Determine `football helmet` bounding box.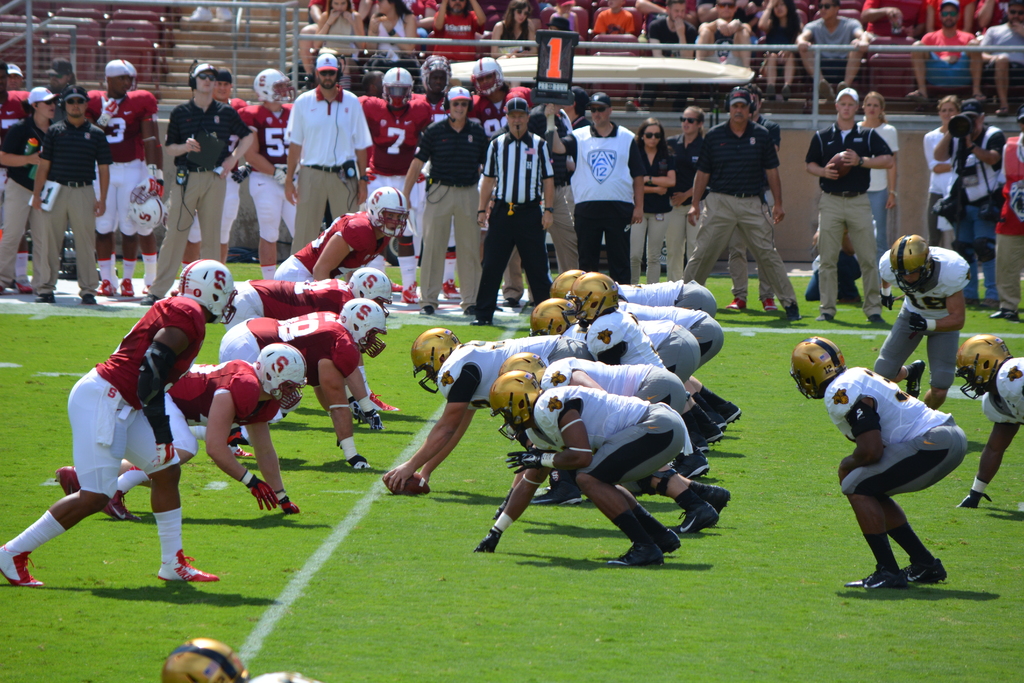
Determined: 254, 67, 299, 106.
